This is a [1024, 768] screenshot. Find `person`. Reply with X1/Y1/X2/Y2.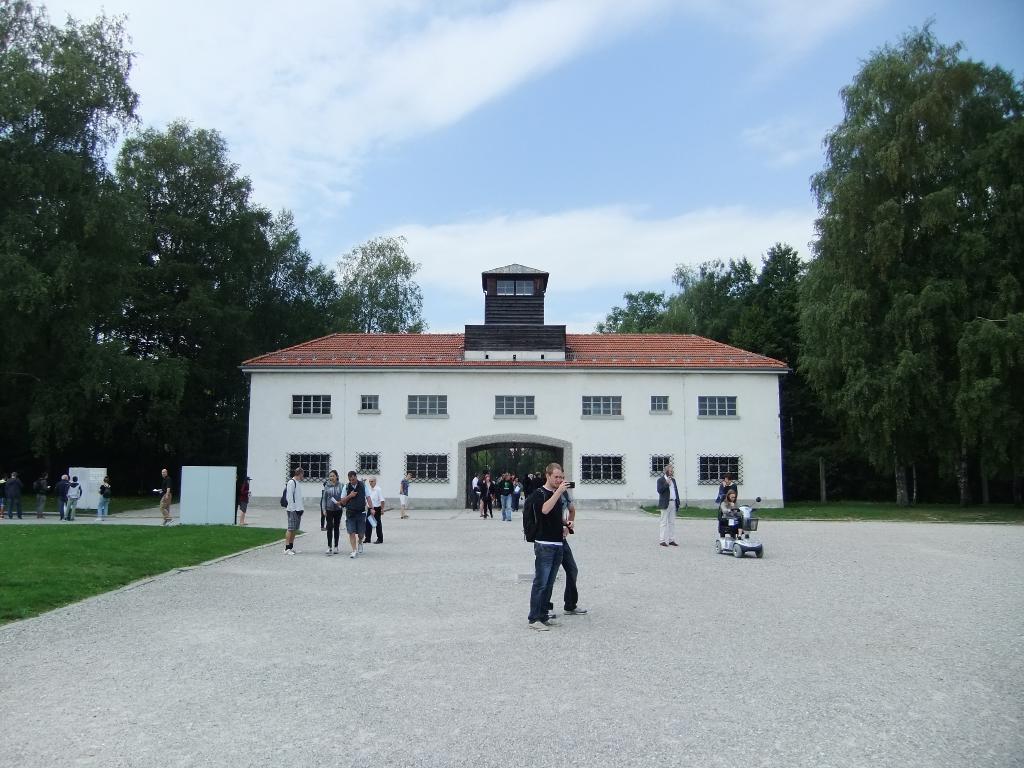
513/461/587/636.
